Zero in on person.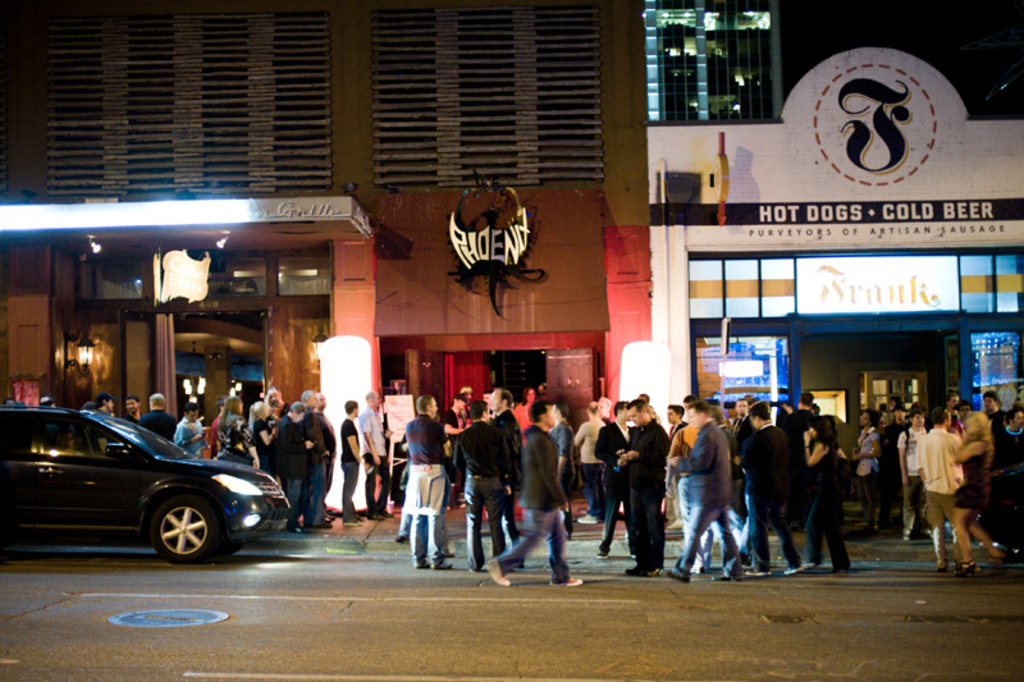
Zeroed in: <bbox>851, 409, 881, 531</bbox>.
